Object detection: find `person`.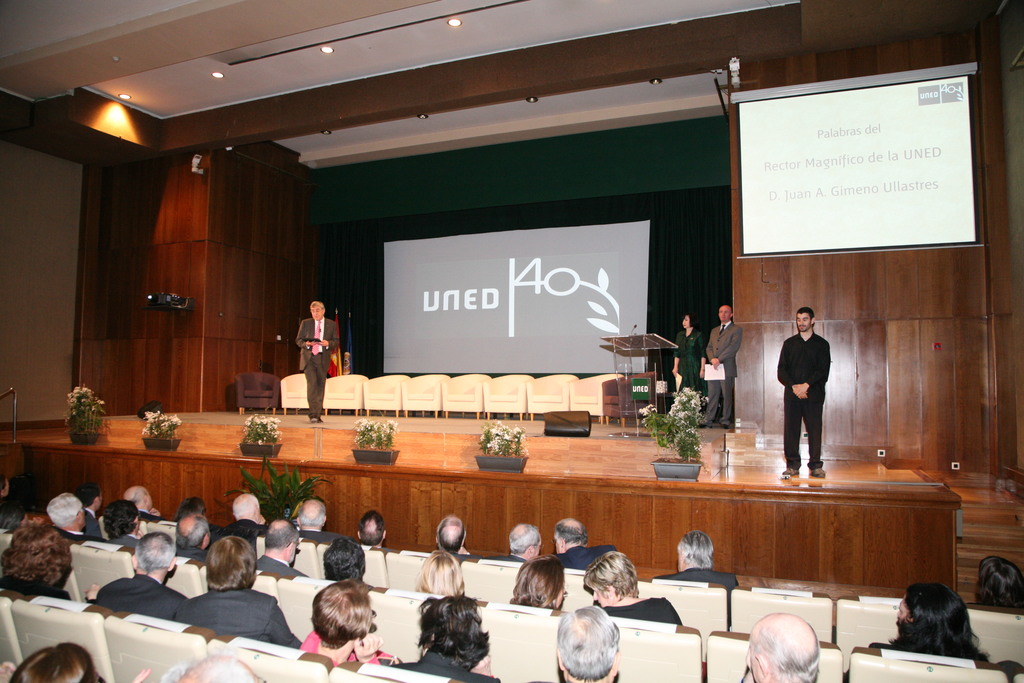
(x1=738, y1=606, x2=822, y2=682).
